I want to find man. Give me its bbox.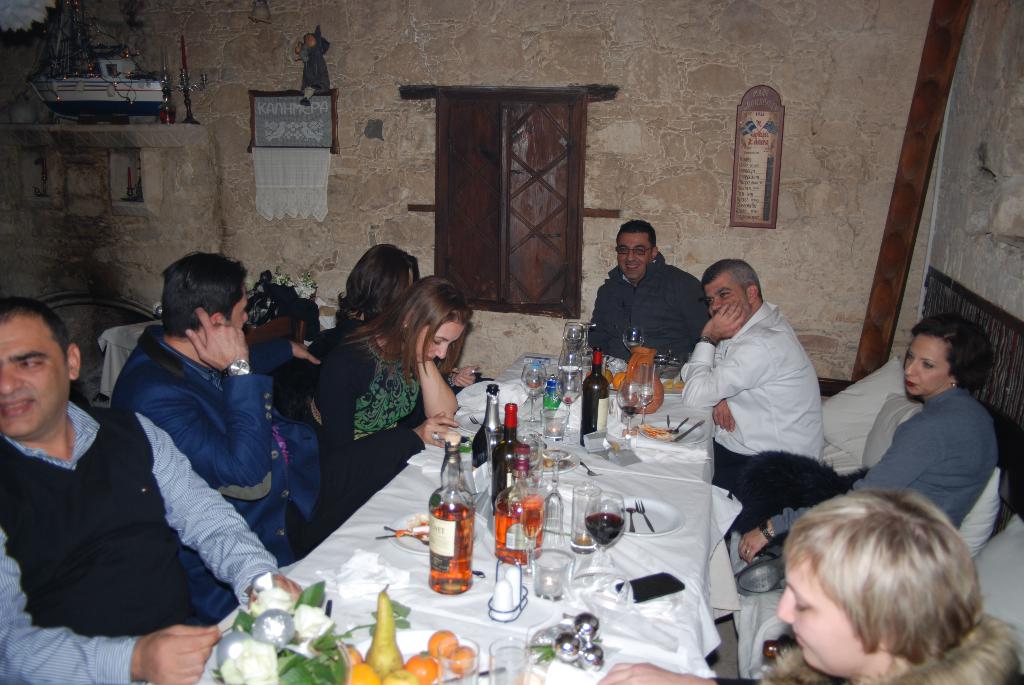
[left=586, top=224, right=711, bottom=366].
